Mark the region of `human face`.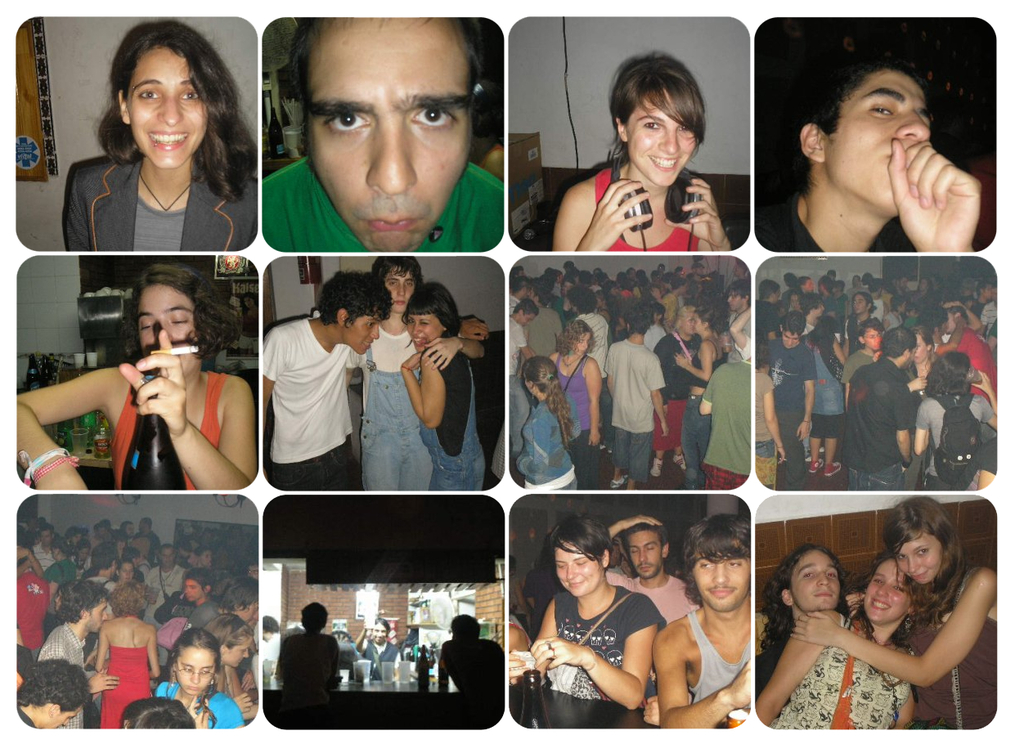
Region: (86,603,111,634).
